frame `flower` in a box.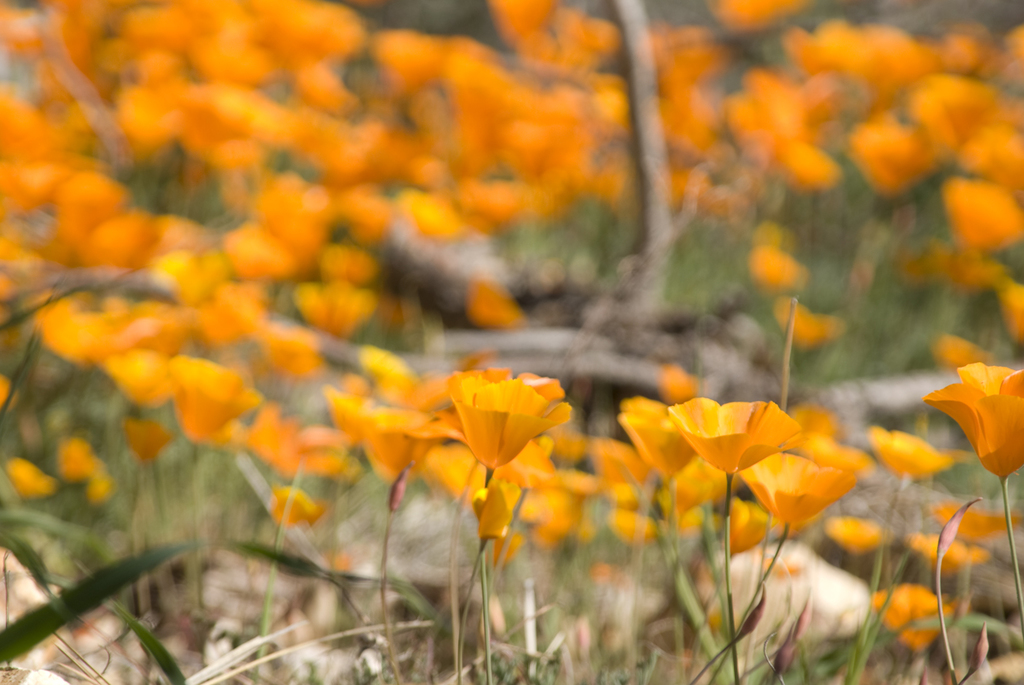
(433,365,579,481).
